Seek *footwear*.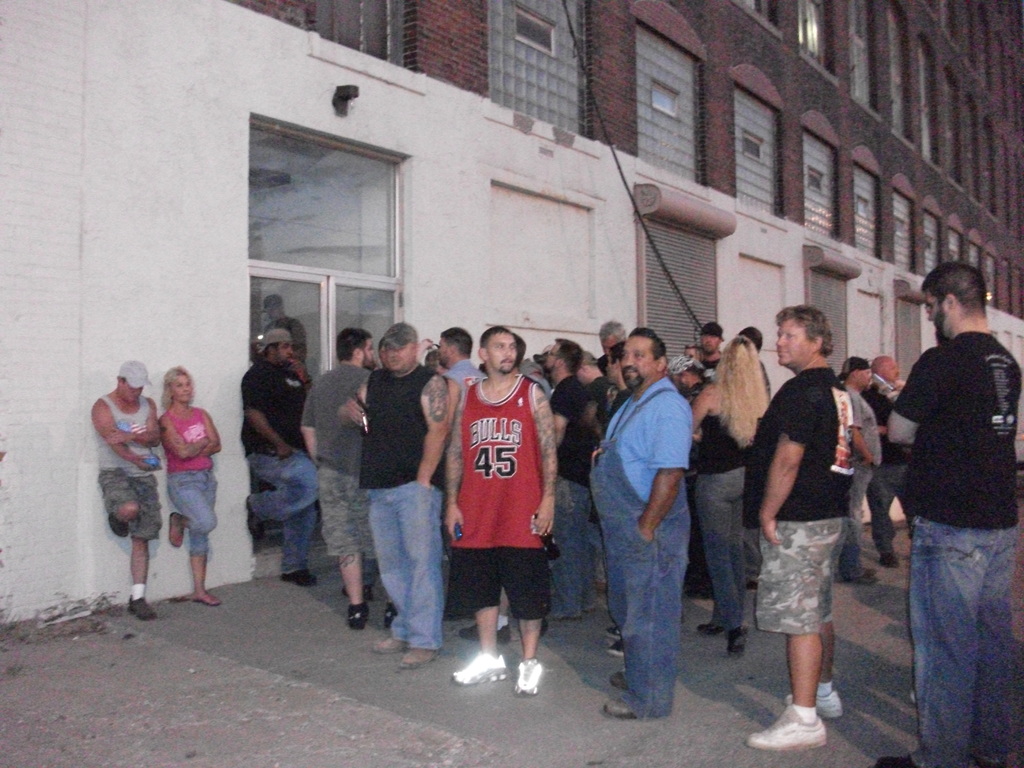
box(380, 604, 394, 633).
